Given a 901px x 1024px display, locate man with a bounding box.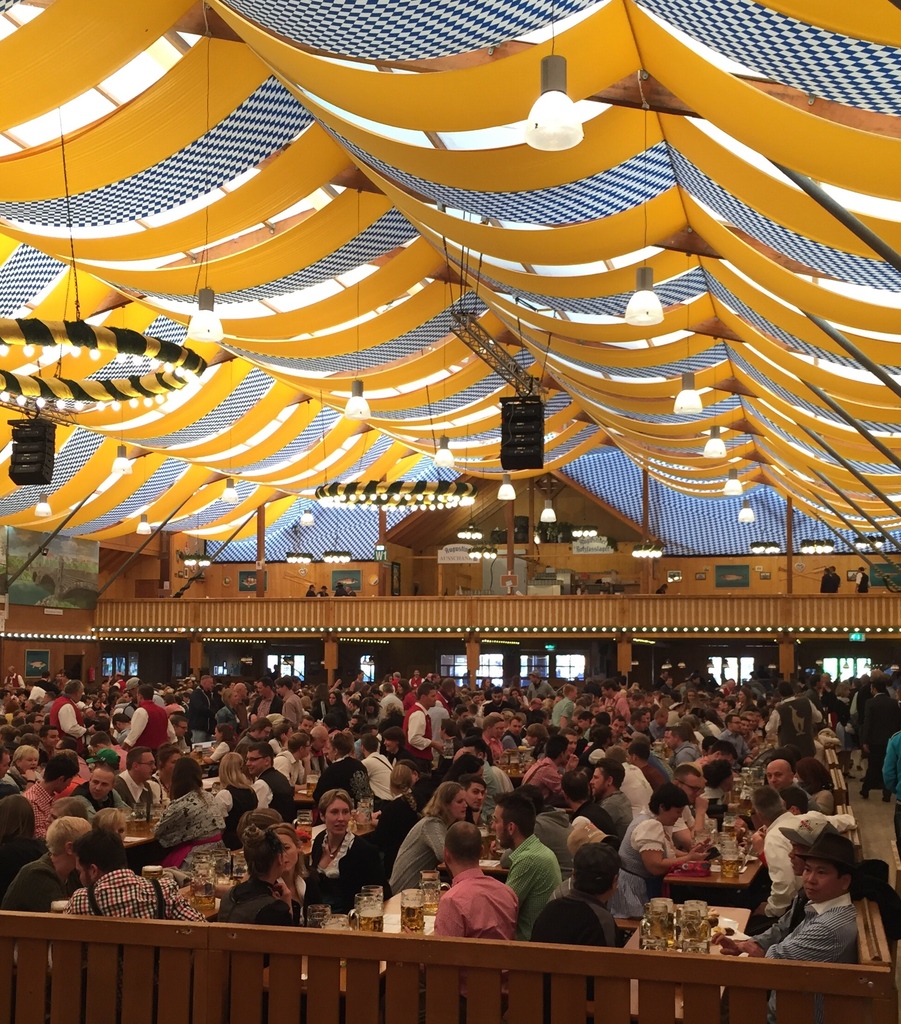
Located: {"left": 763, "top": 696, "right": 825, "bottom": 748}.
